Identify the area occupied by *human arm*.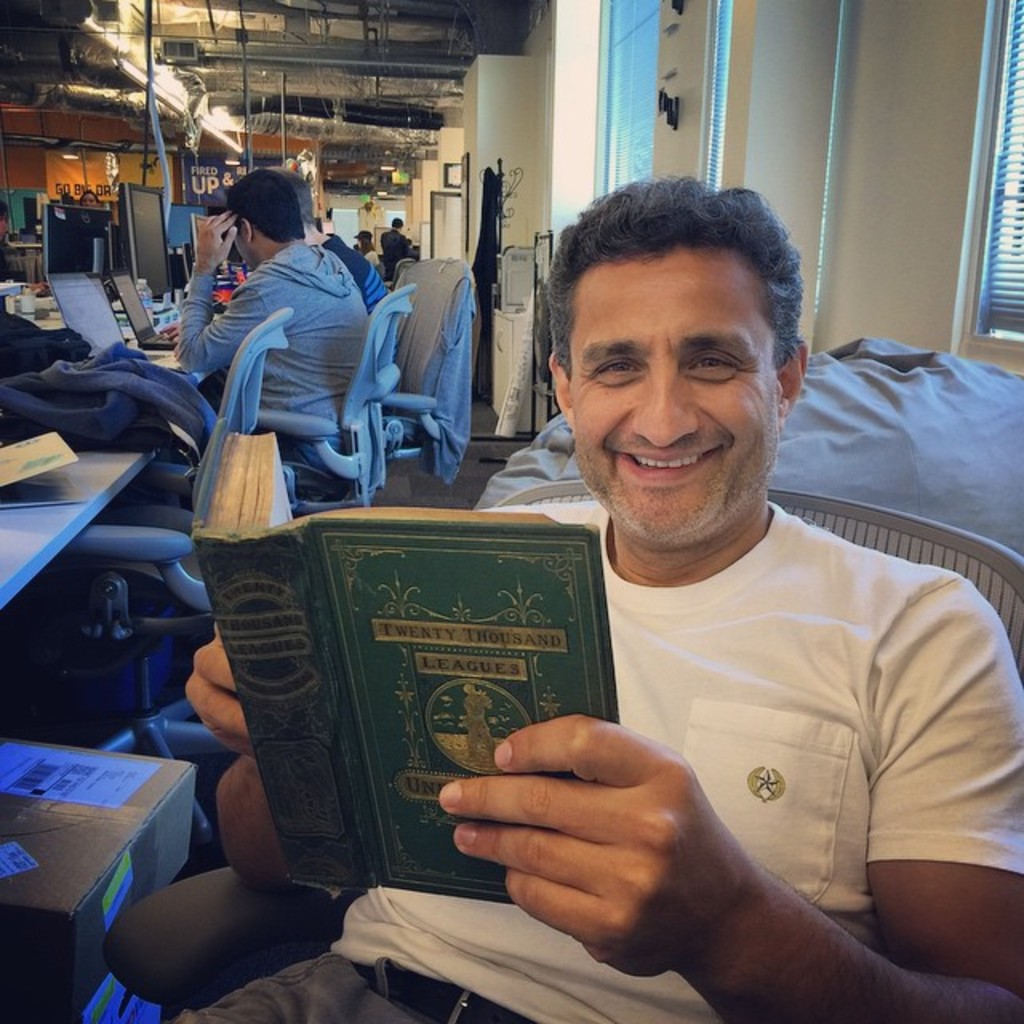
Area: {"x1": 174, "y1": 202, "x2": 282, "y2": 371}.
